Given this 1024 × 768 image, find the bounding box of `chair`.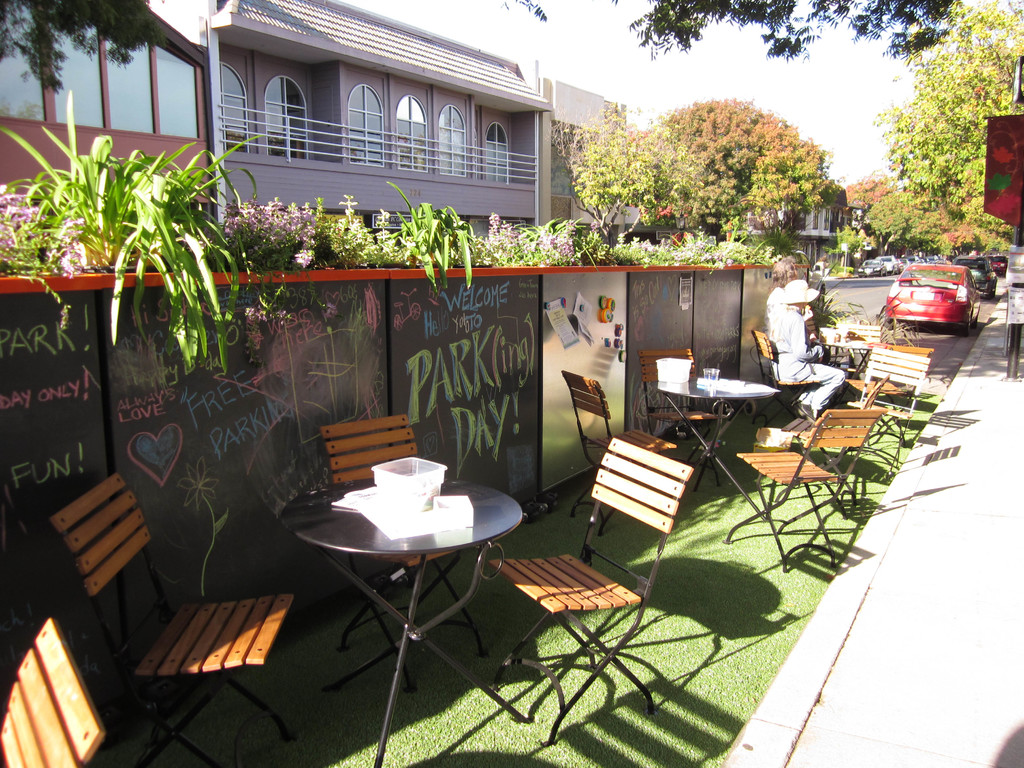
x1=718 y1=418 x2=887 y2=566.
